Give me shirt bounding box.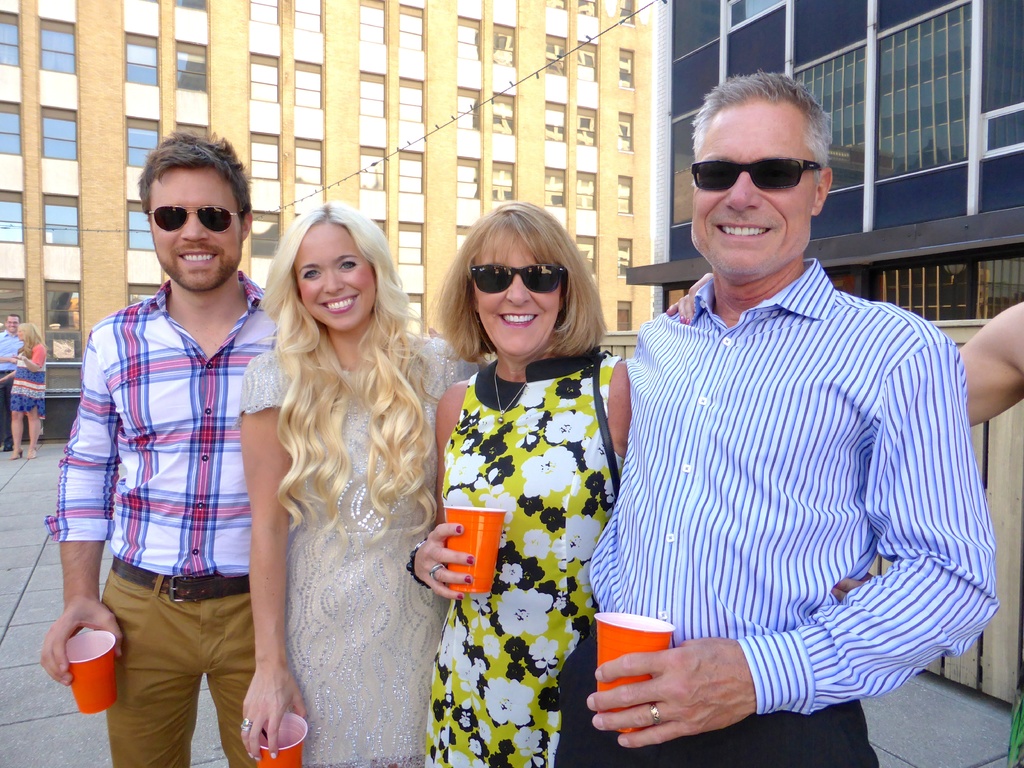
(left=587, top=257, right=1001, bottom=719).
